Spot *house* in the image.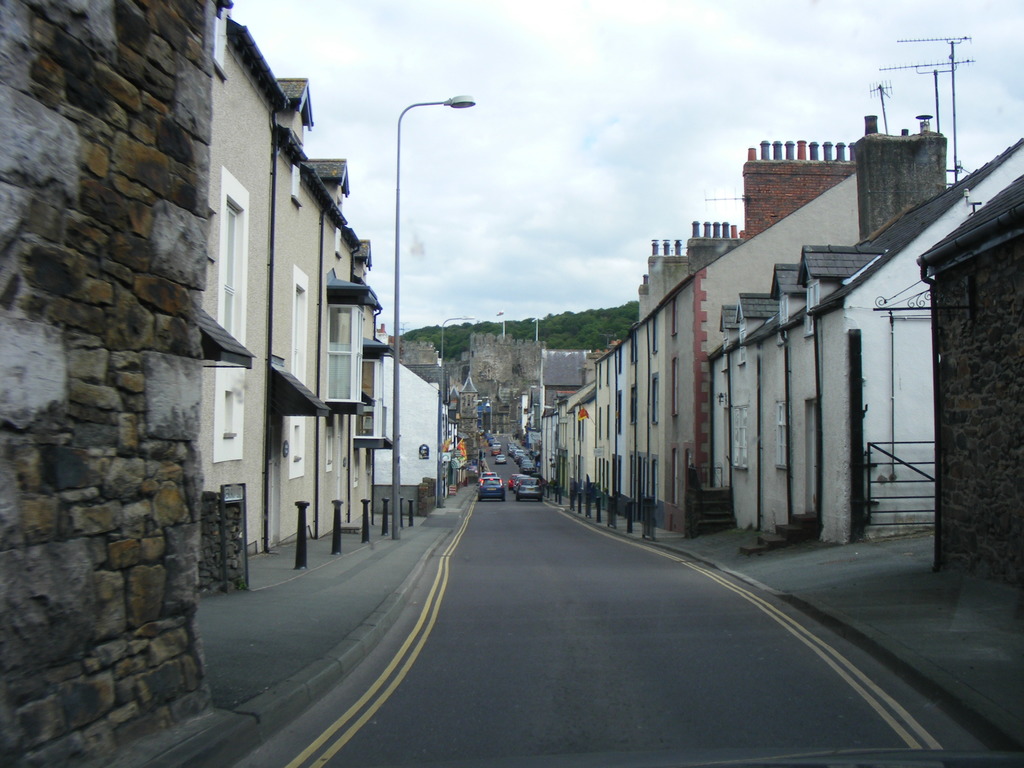
*house* found at left=650, top=300, right=692, bottom=529.
